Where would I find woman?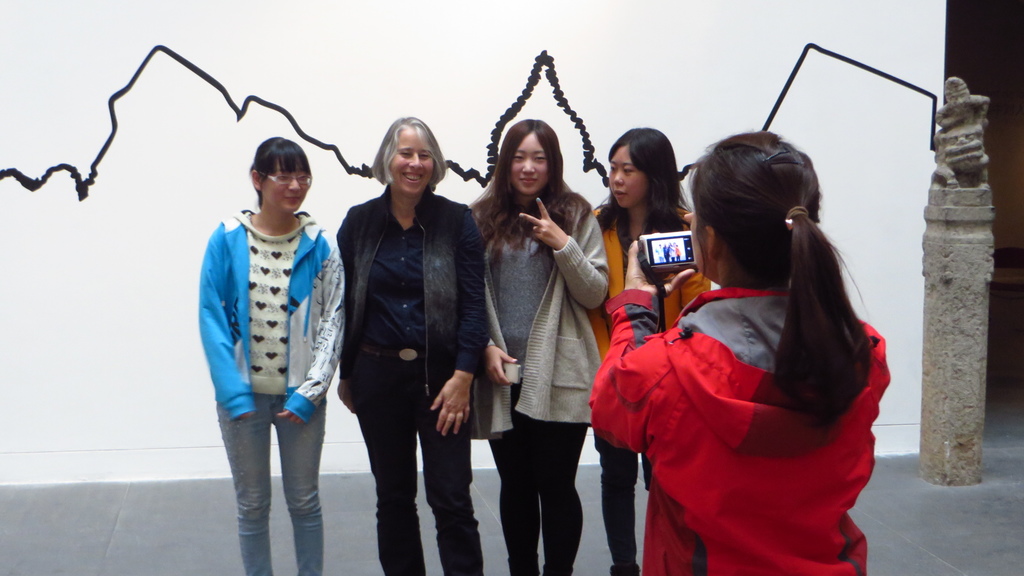
At [x1=591, y1=131, x2=891, y2=575].
